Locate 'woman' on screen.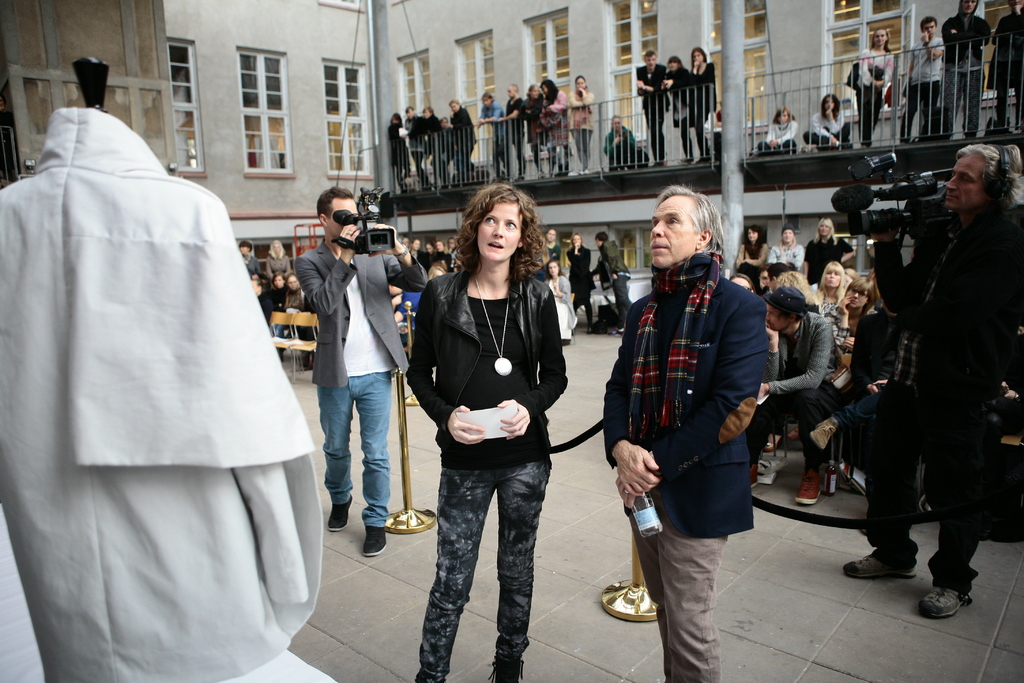
On screen at bbox=(543, 258, 576, 350).
